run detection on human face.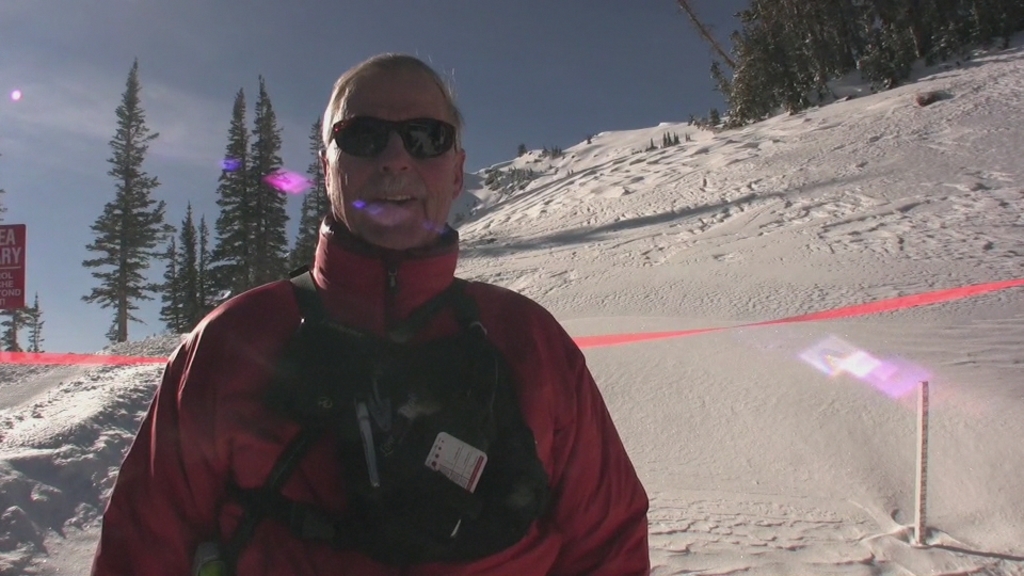
Result: bbox(327, 69, 455, 257).
